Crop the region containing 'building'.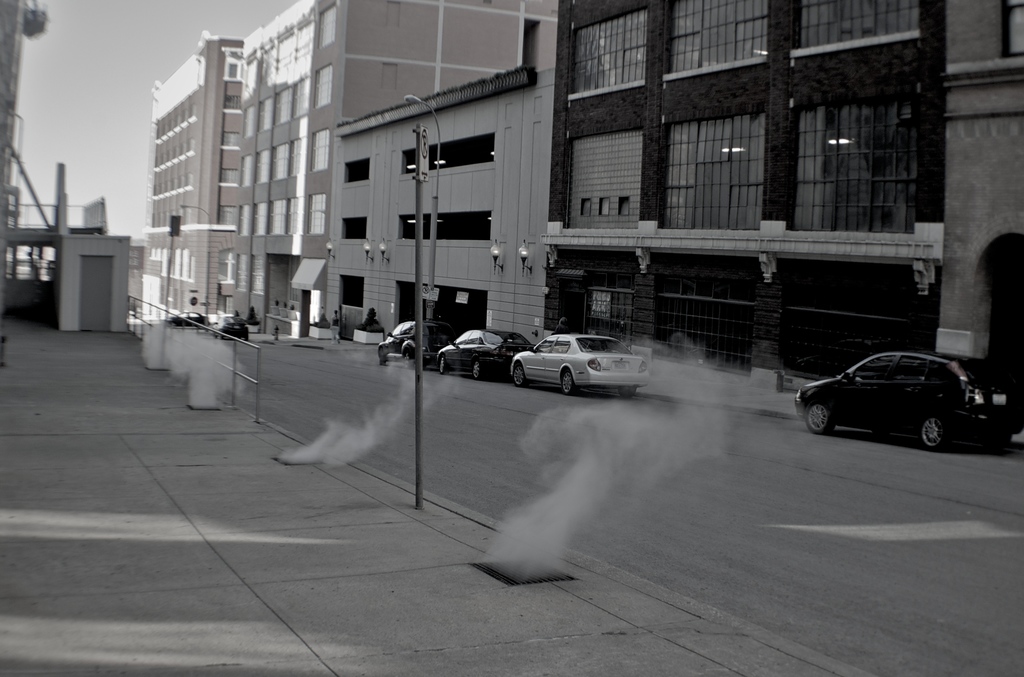
Crop region: region(234, 0, 561, 338).
